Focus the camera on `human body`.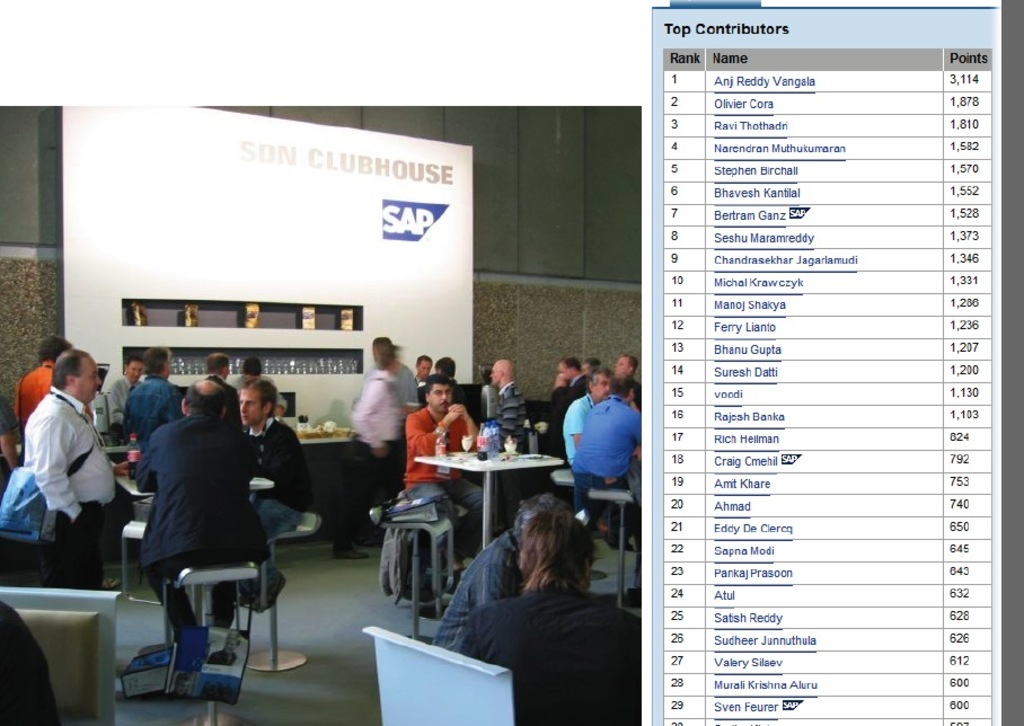
Focus region: [432, 529, 524, 659].
